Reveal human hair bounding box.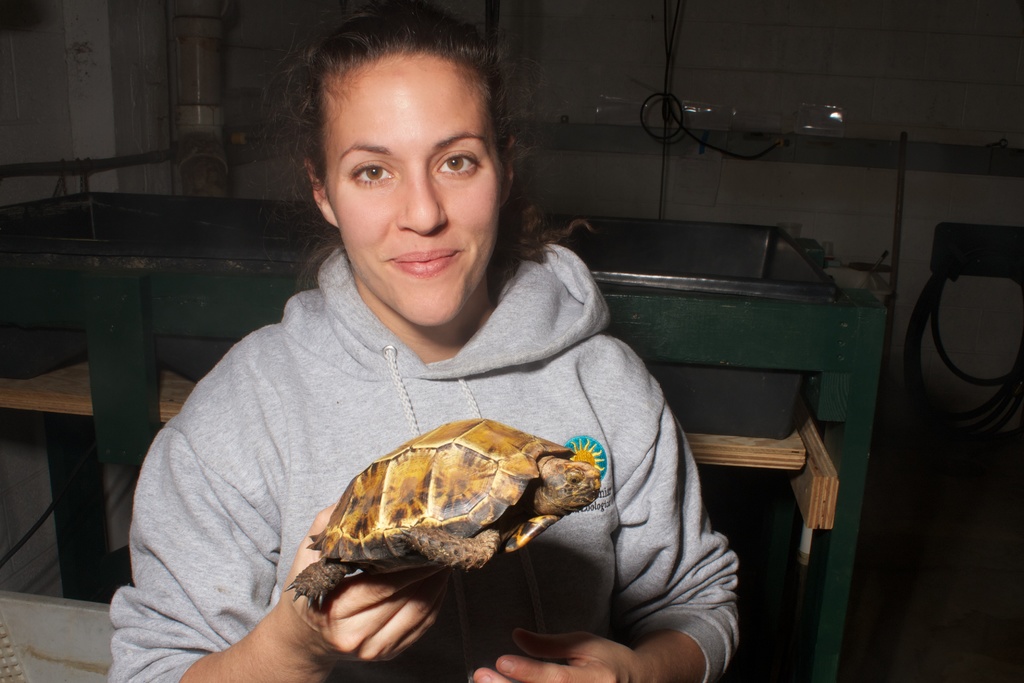
Revealed: 276 25 524 211.
